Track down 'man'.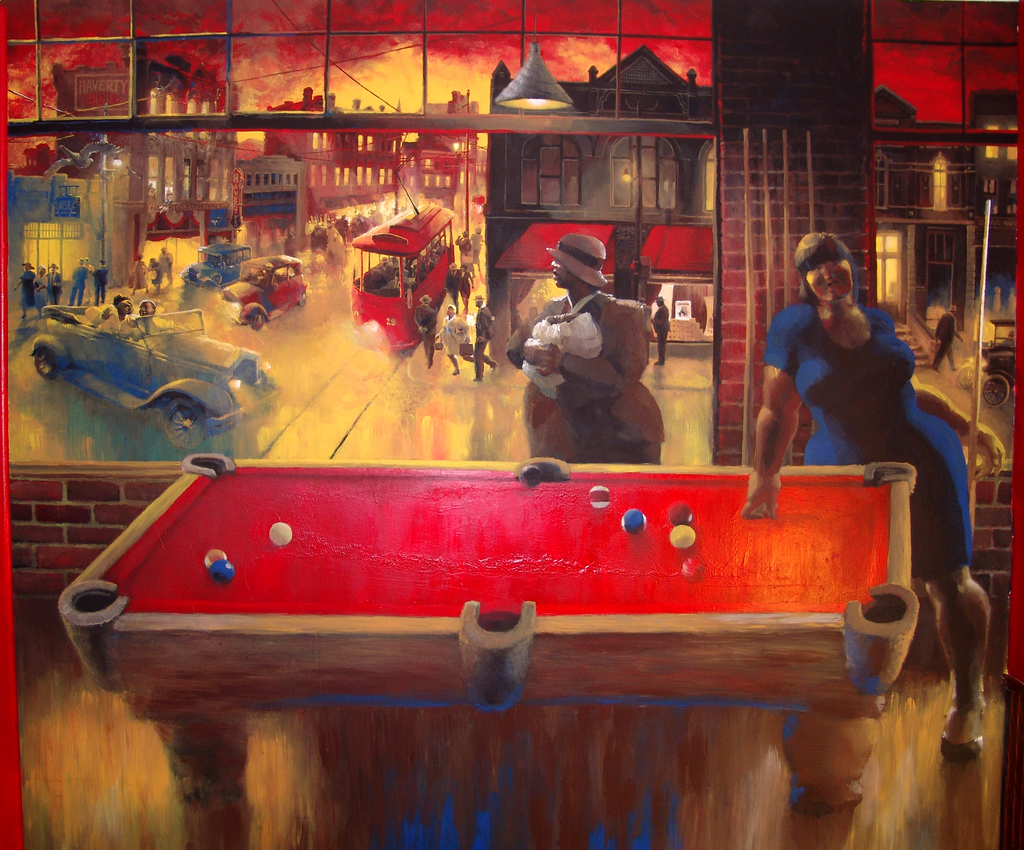
Tracked to rect(471, 291, 497, 381).
